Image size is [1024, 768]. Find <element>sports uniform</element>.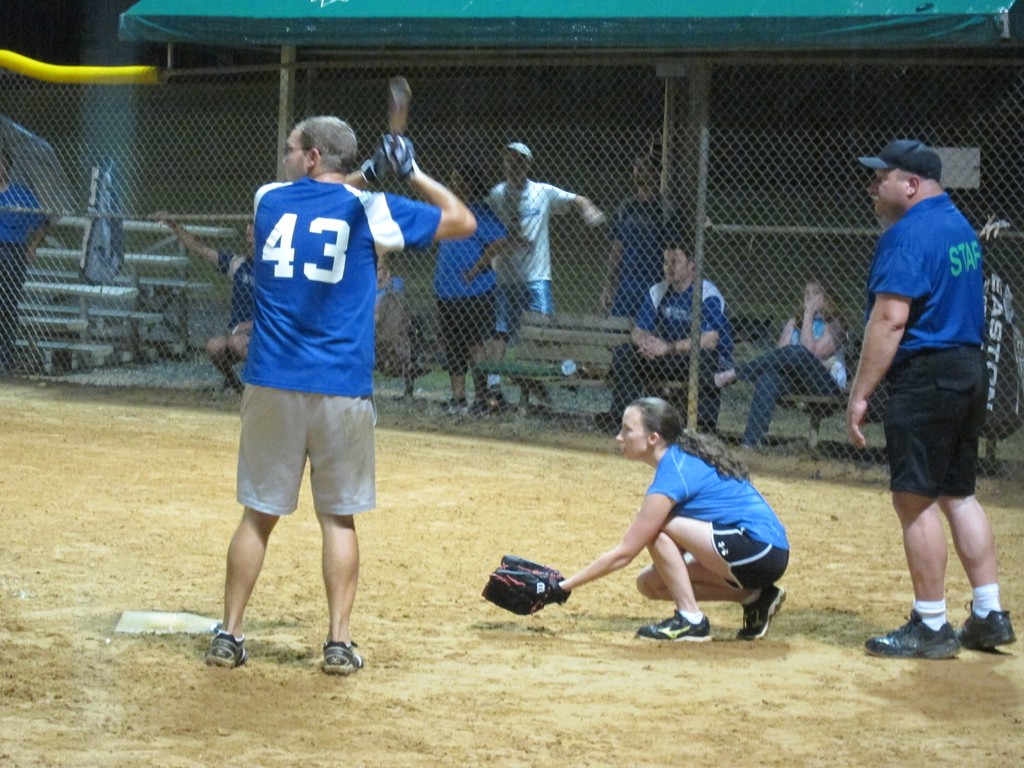
x1=864 y1=195 x2=987 y2=491.
